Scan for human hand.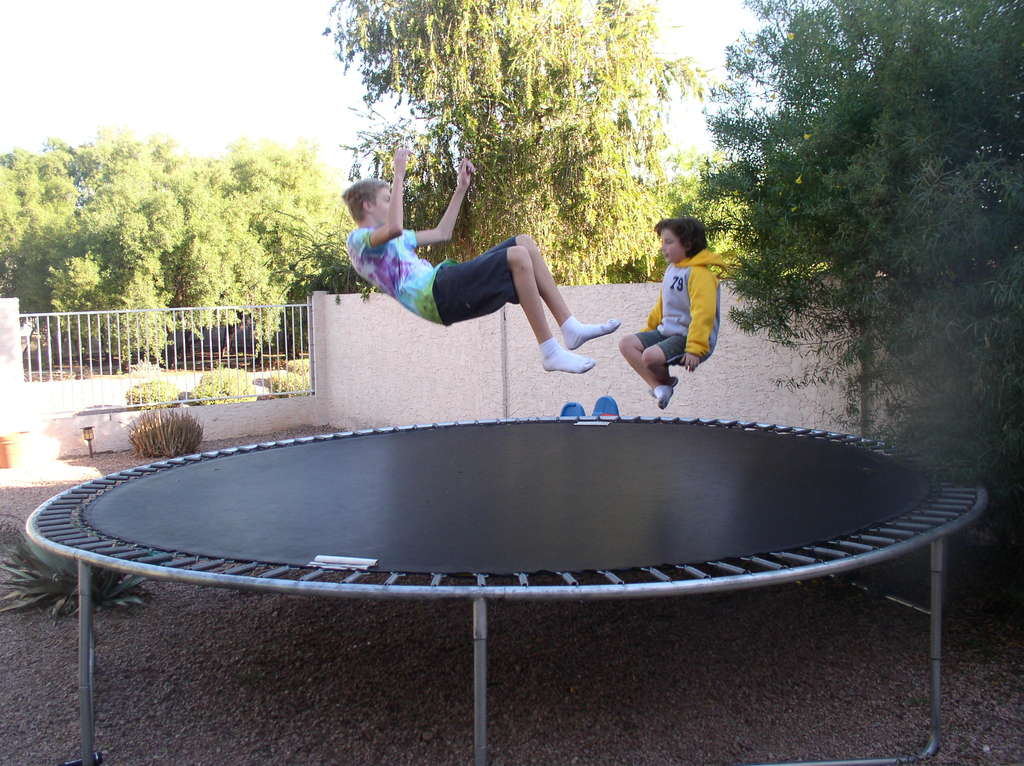
Scan result: [left=456, top=154, right=479, bottom=193].
